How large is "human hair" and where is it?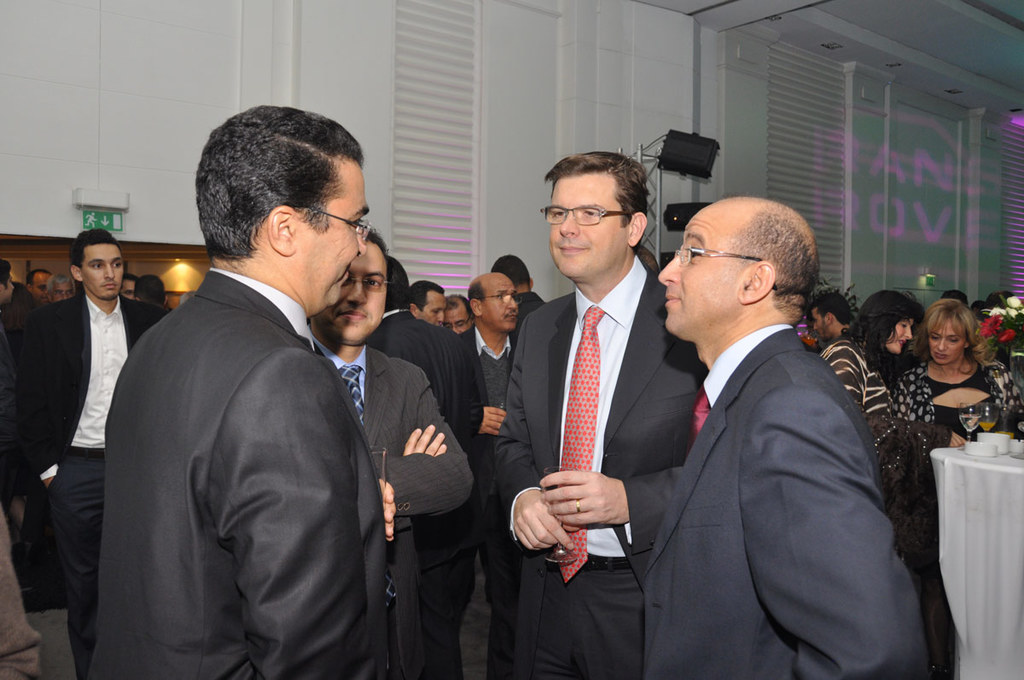
Bounding box: [194,106,364,267].
